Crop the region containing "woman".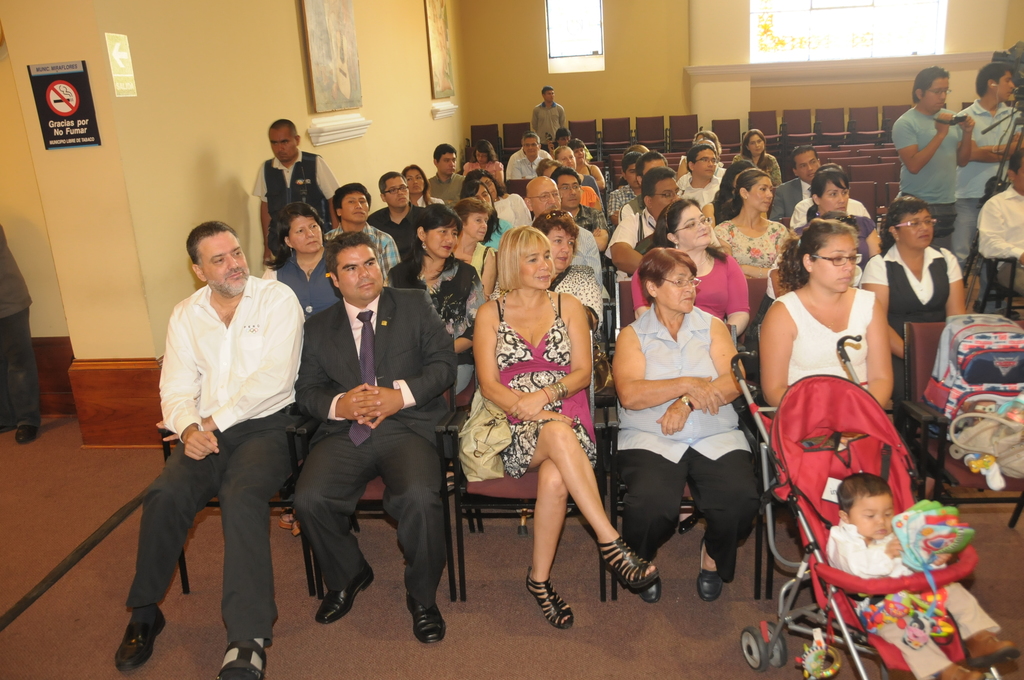
Crop region: bbox=[263, 202, 344, 536].
